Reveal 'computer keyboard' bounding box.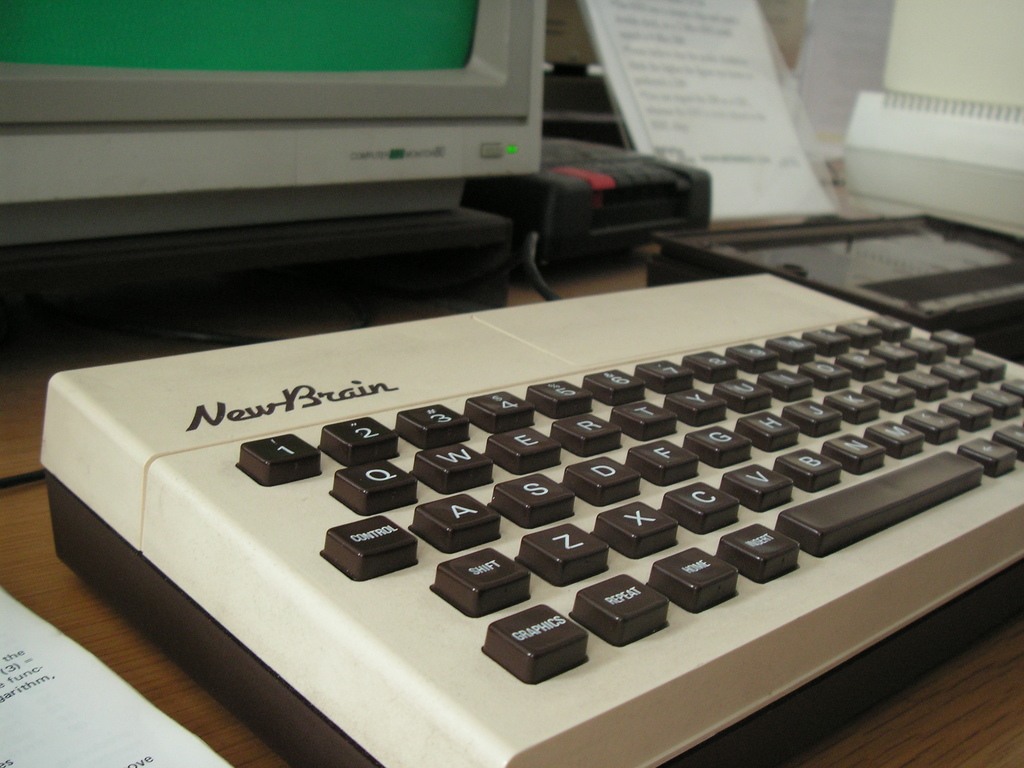
Revealed: 38,227,1023,767.
